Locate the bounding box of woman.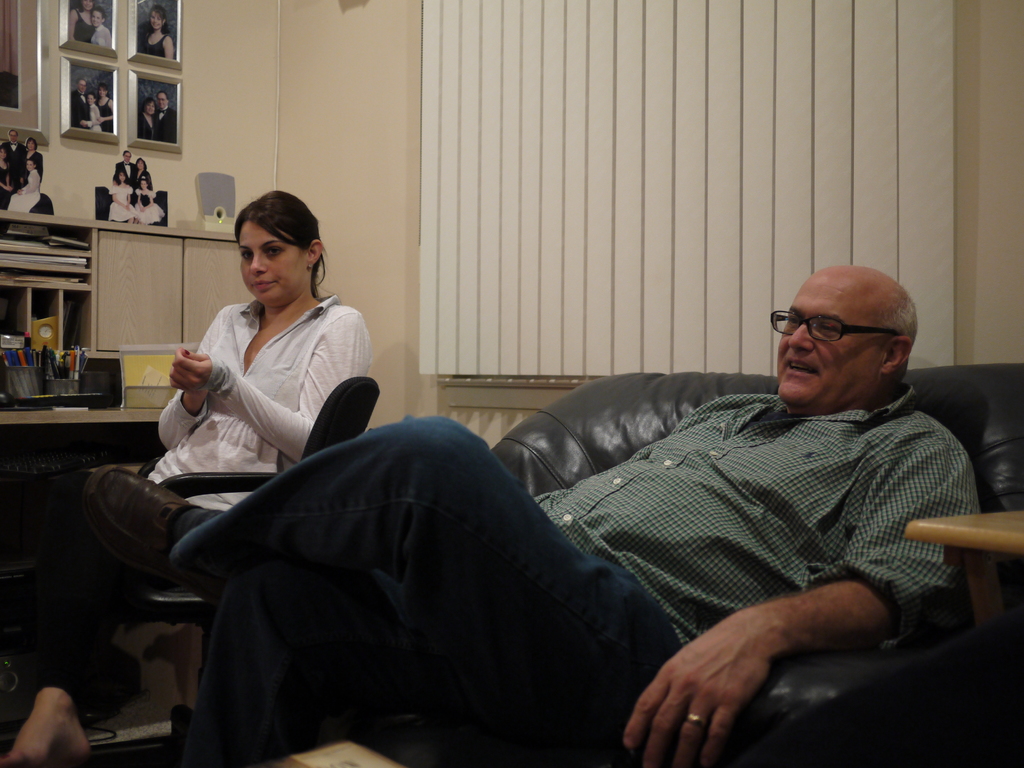
Bounding box: (x1=88, y1=7, x2=109, y2=47).
